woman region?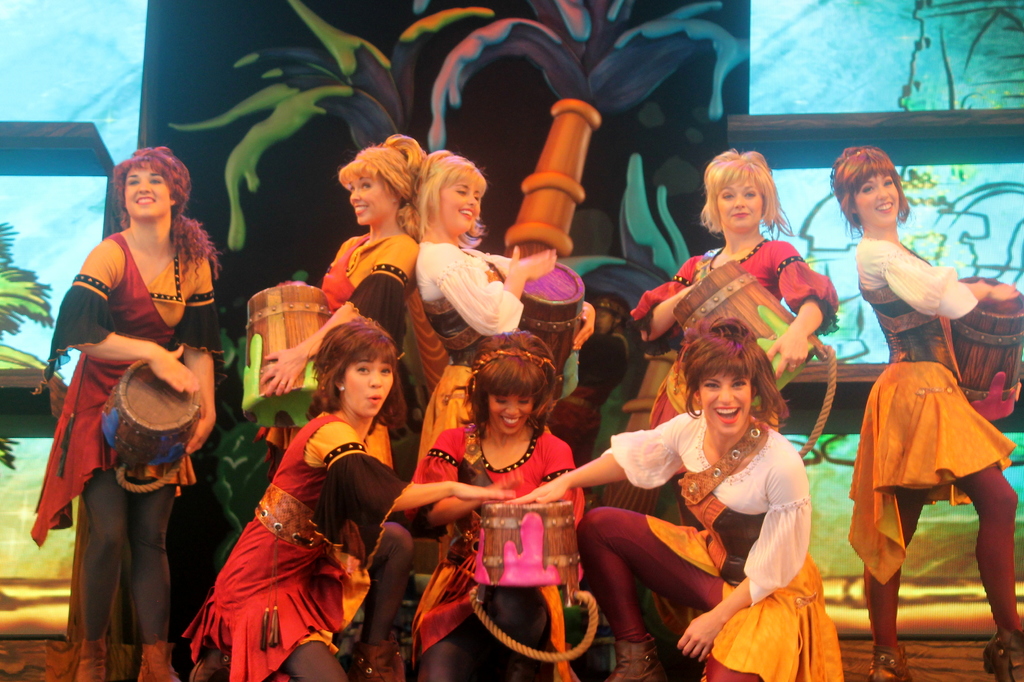
(left=259, top=133, right=426, bottom=670)
